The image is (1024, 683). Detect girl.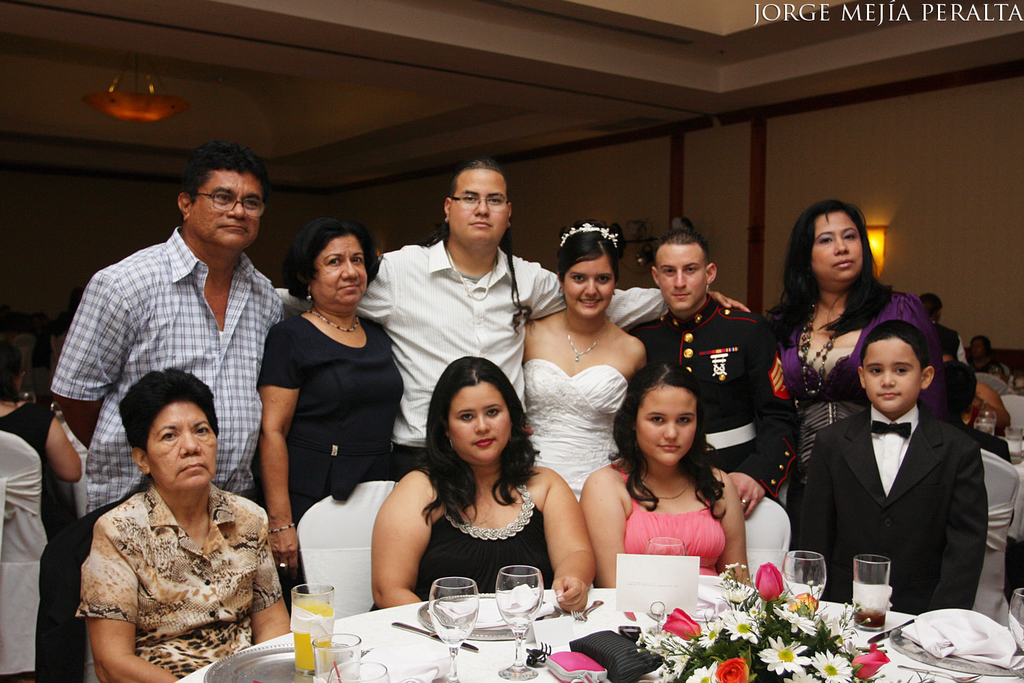
Detection: region(524, 223, 644, 497).
